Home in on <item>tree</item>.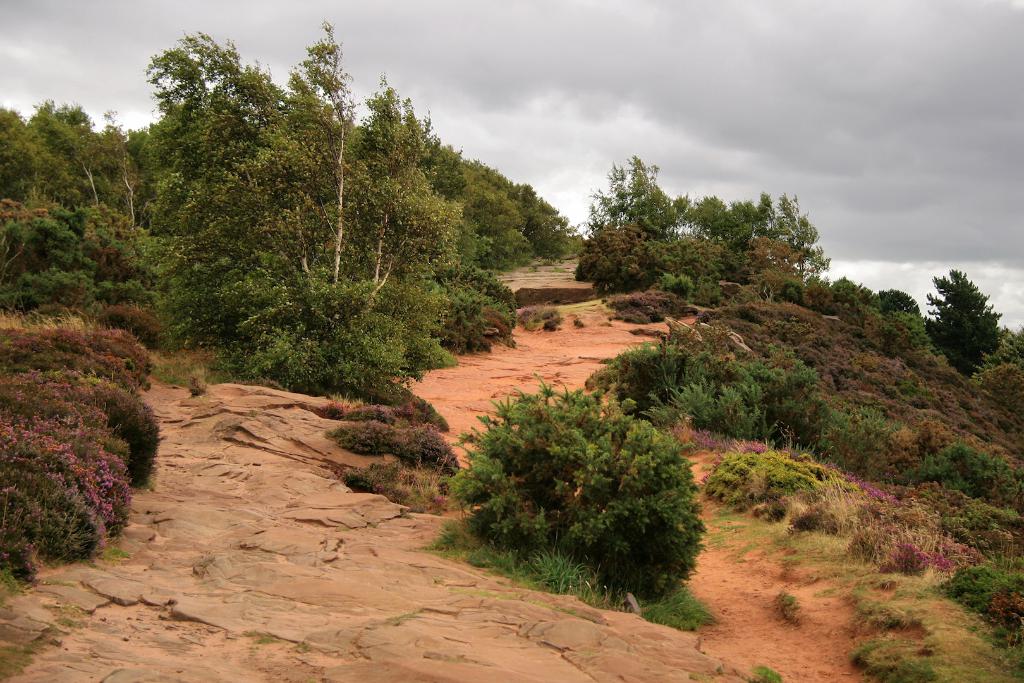
Homed in at (x1=939, y1=254, x2=1010, y2=370).
